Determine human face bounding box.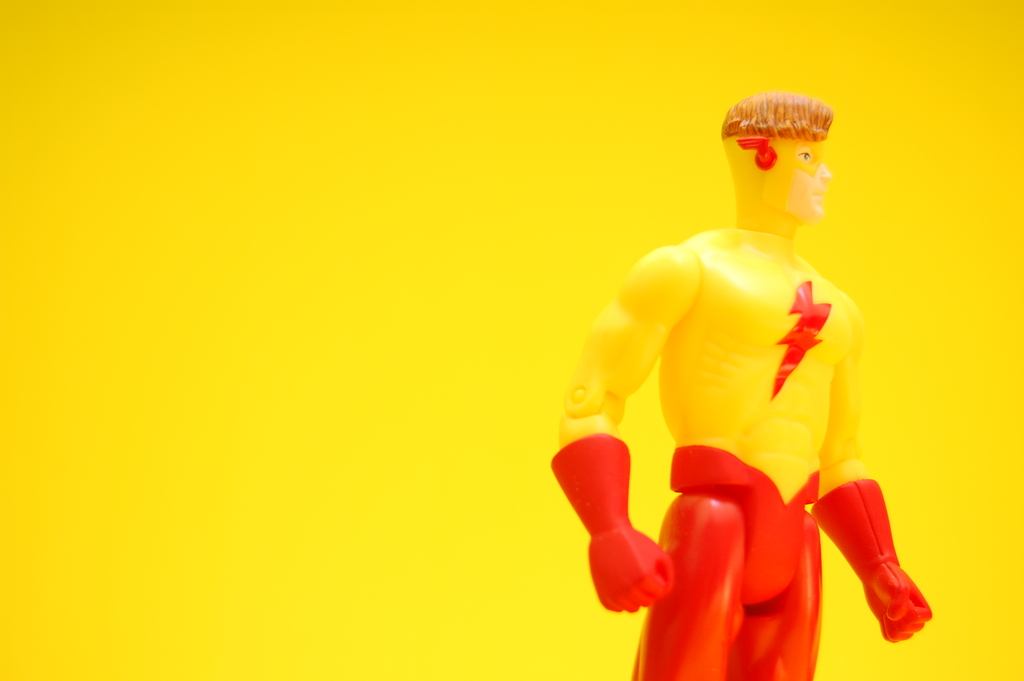
Determined: (771,136,828,222).
